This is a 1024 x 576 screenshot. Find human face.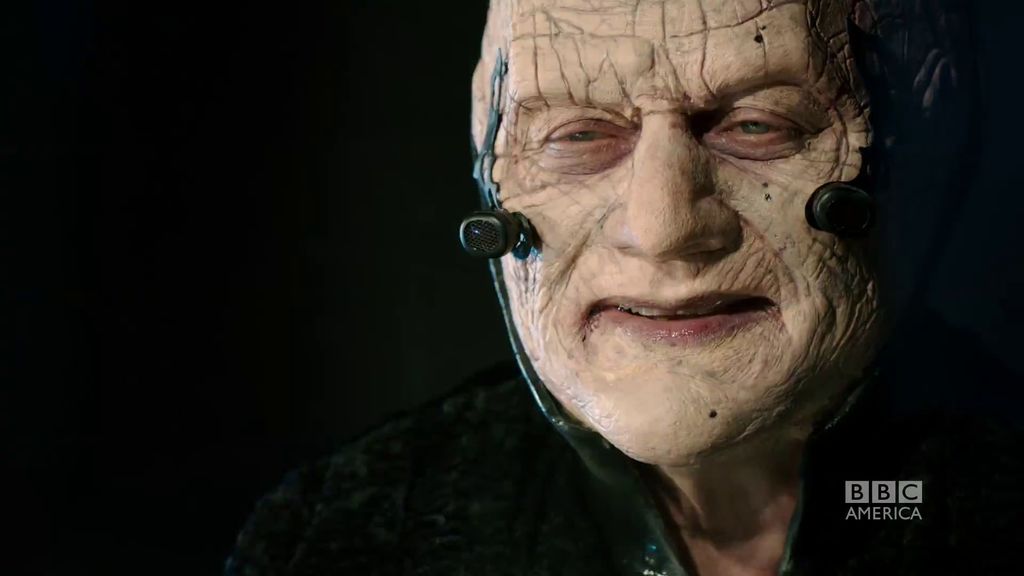
Bounding box: [left=465, top=0, right=870, bottom=461].
